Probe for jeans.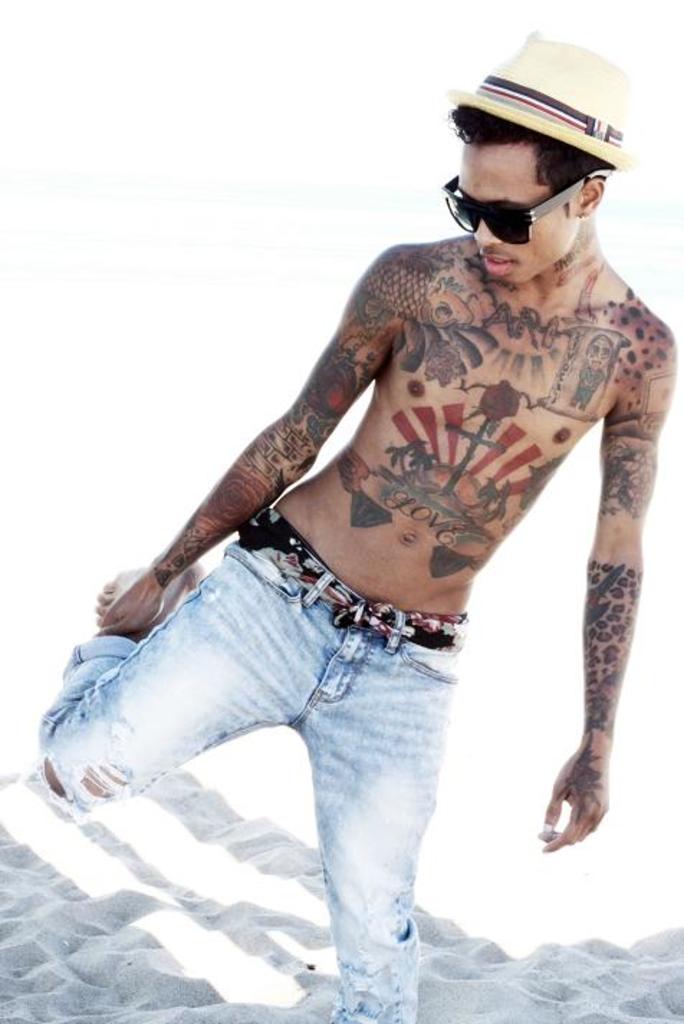
Probe result: locate(32, 529, 424, 1023).
